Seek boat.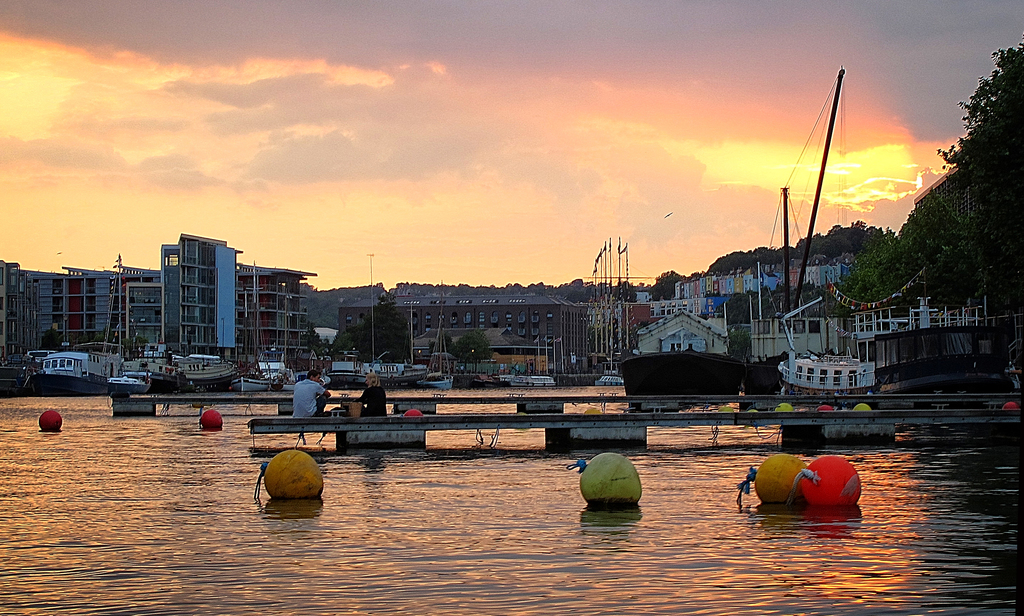
[left=785, top=72, right=881, bottom=396].
